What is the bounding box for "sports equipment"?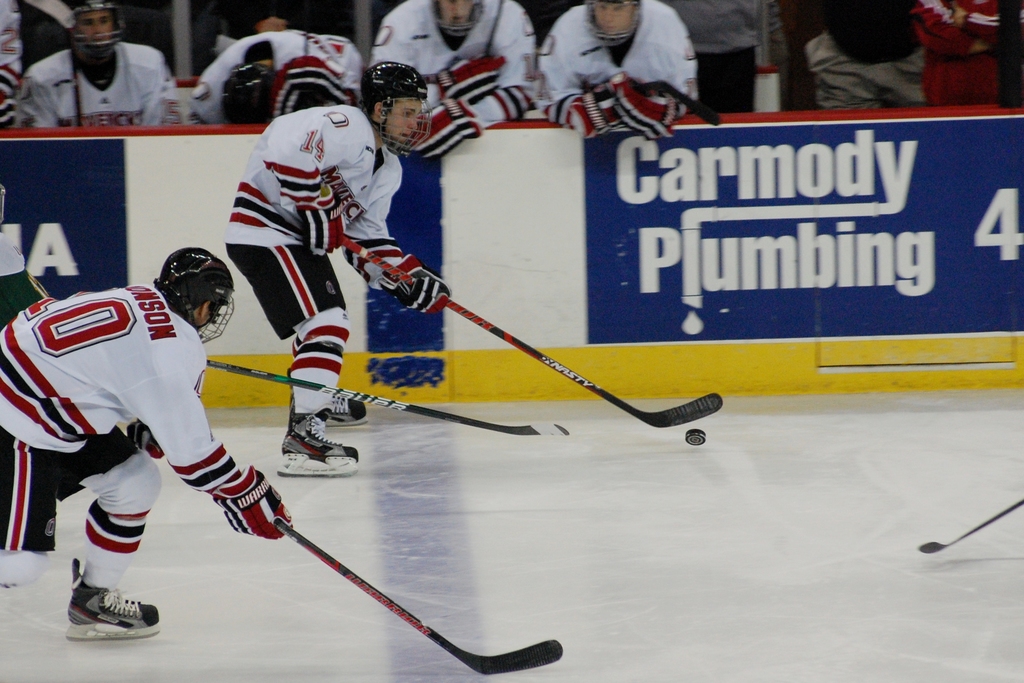
Rect(294, 184, 344, 255).
